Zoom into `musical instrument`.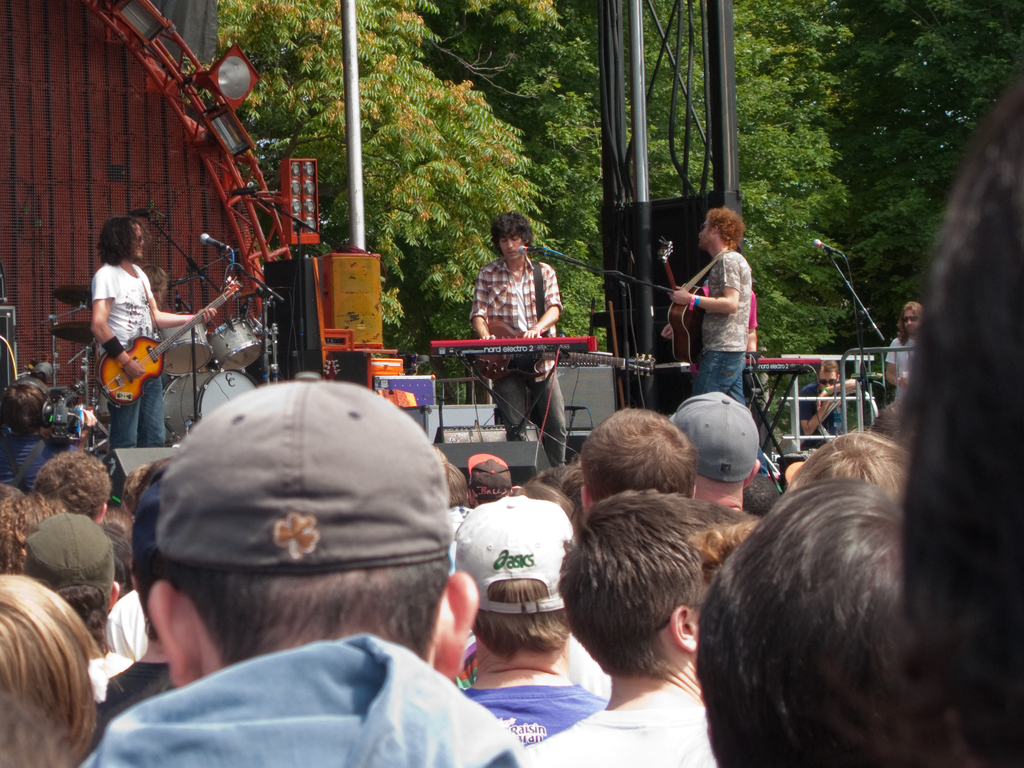
Zoom target: l=660, t=351, r=820, b=377.
